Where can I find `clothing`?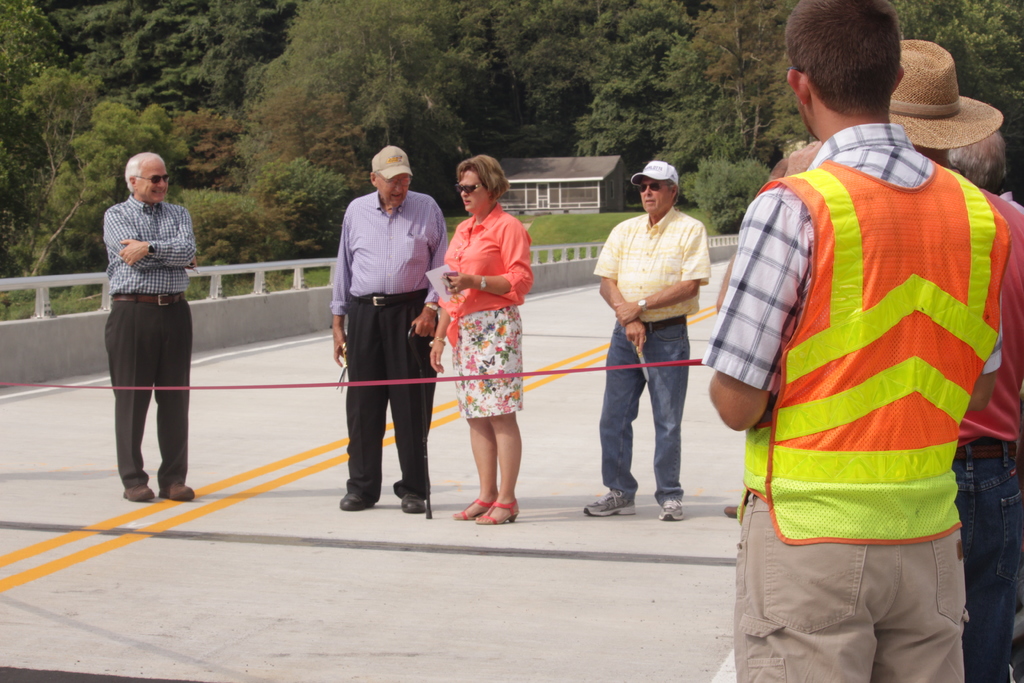
You can find it at 601:197:714:495.
